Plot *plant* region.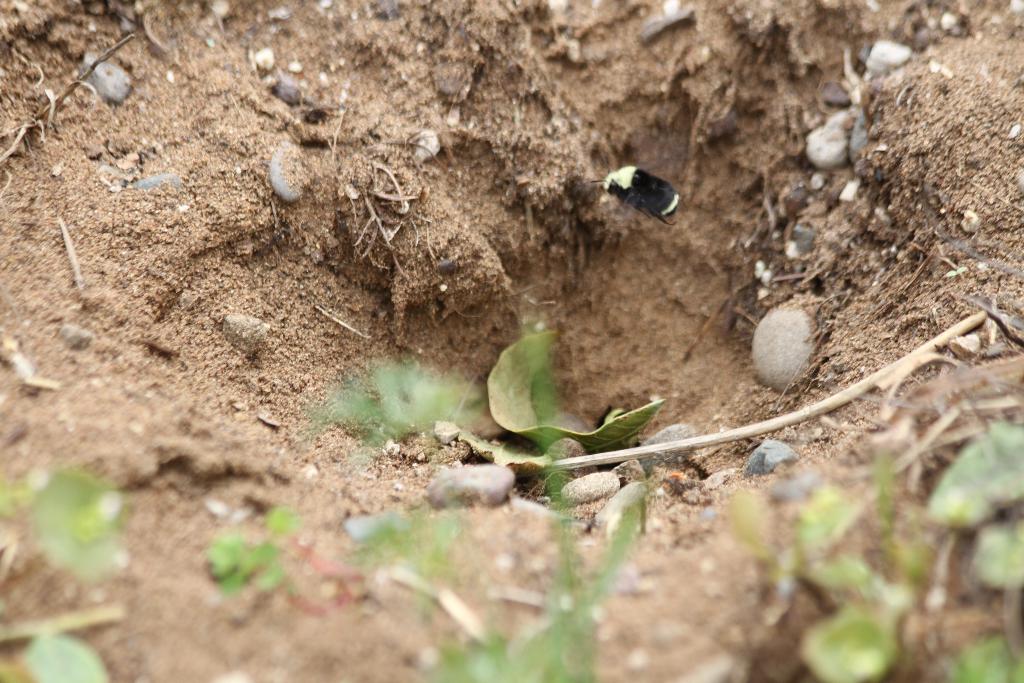
Plotted at rect(717, 420, 1023, 682).
